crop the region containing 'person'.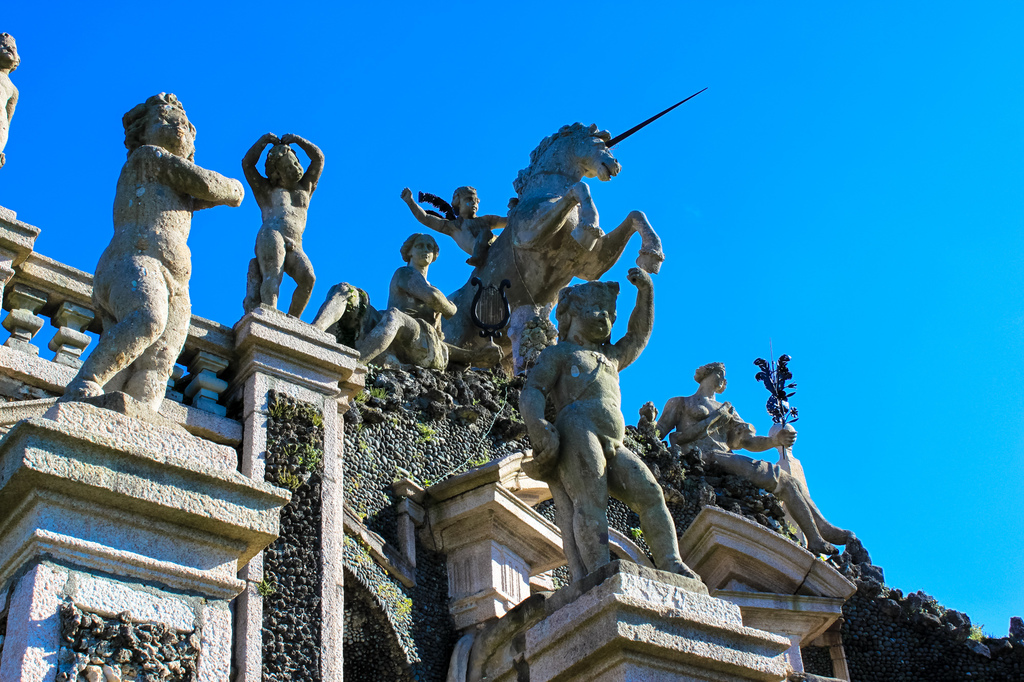
Crop region: l=310, t=228, r=456, b=369.
